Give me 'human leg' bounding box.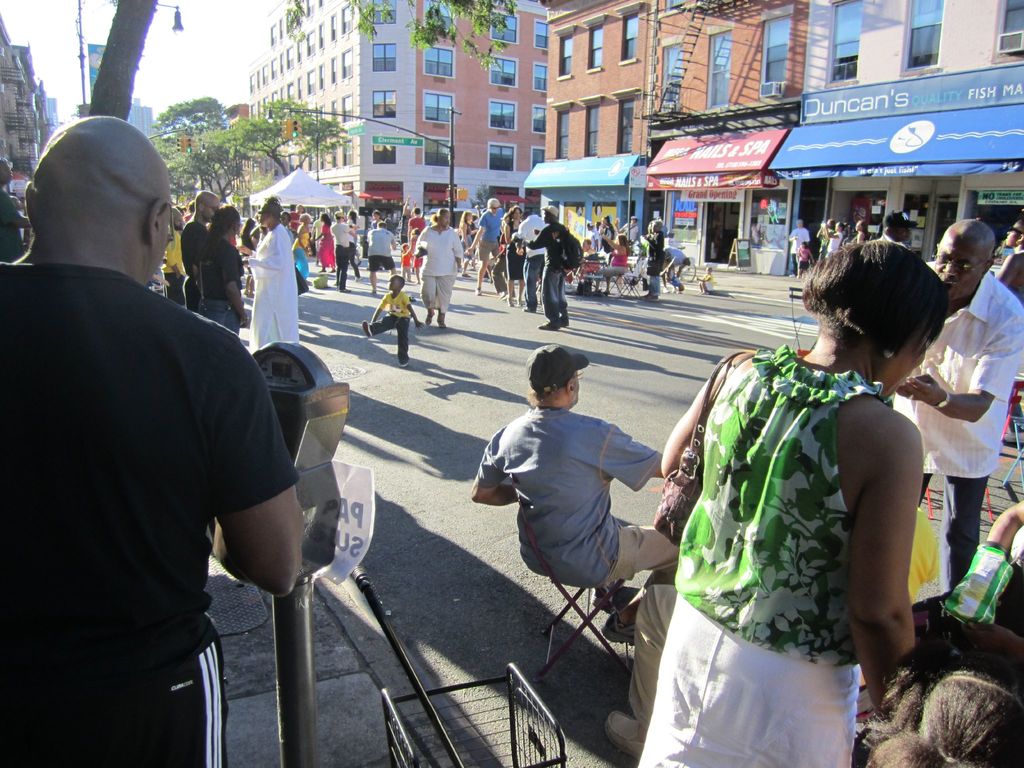
598, 523, 683, 719.
